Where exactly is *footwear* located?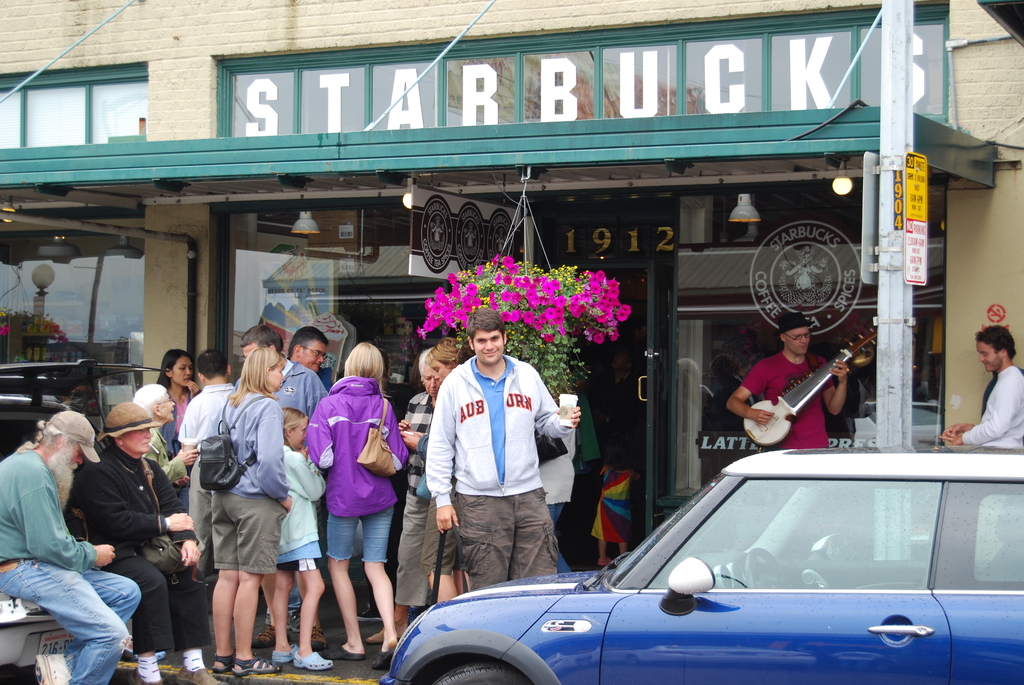
Its bounding box is bbox(372, 648, 392, 669).
